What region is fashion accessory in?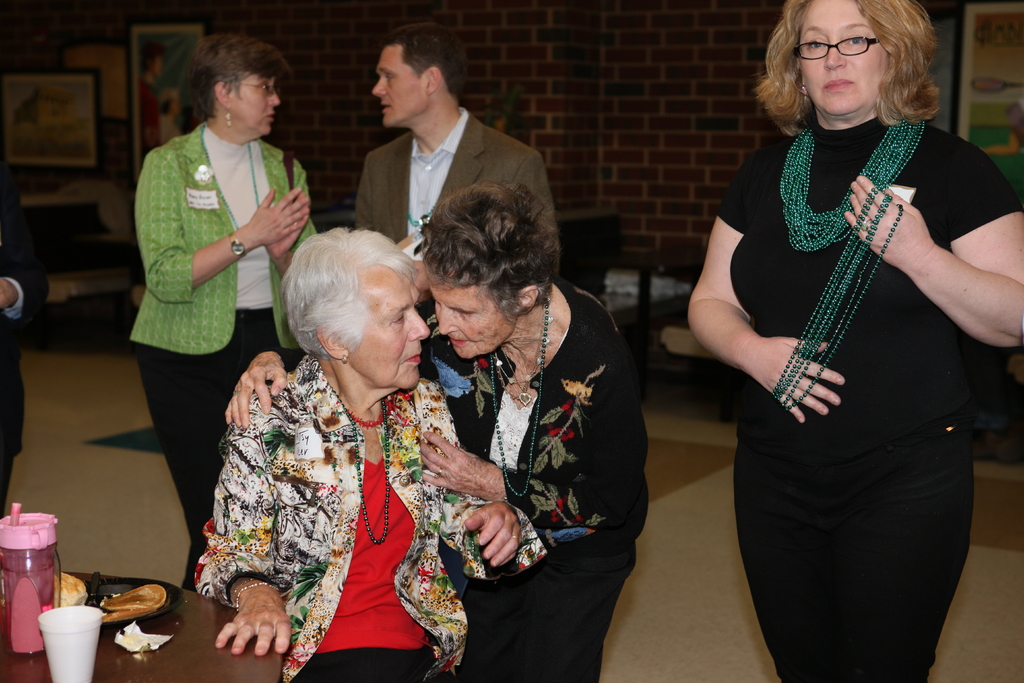
box(506, 530, 525, 545).
